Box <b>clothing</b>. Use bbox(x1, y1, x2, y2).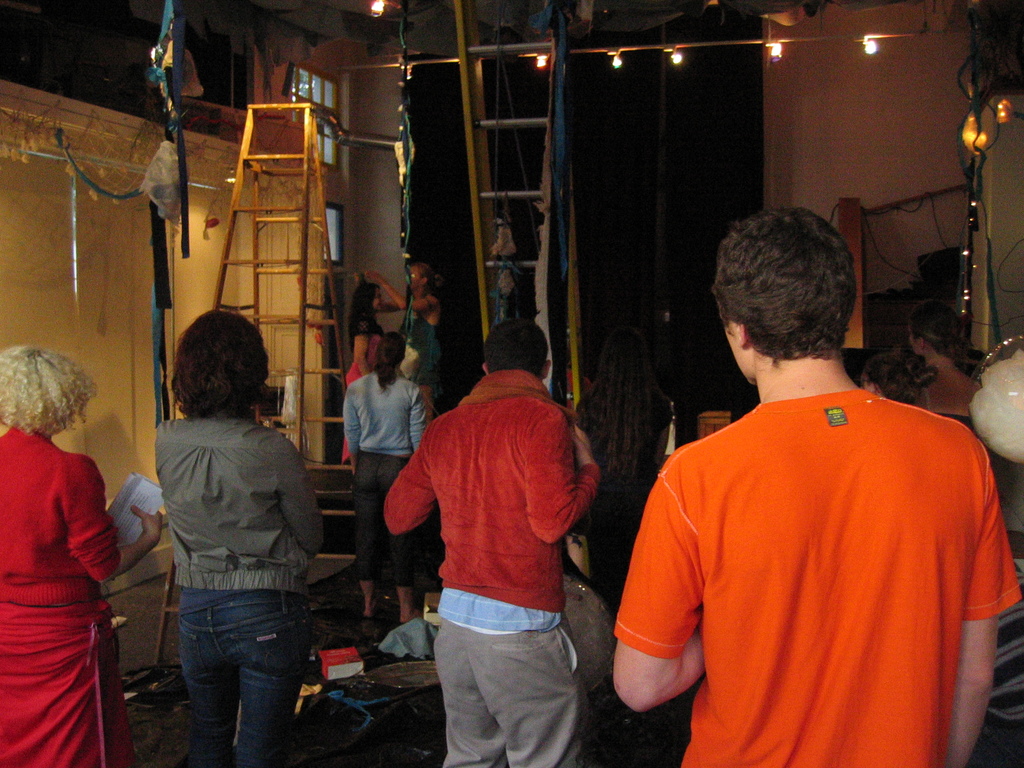
bbox(149, 412, 322, 767).
